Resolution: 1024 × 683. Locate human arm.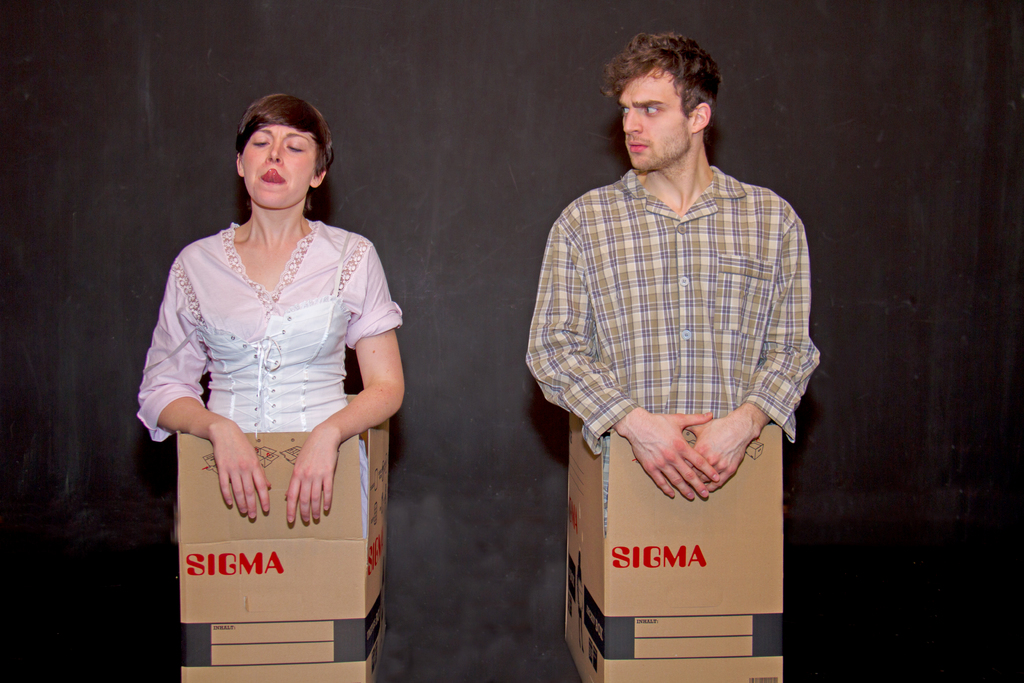
{"x1": 674, "y1": 199, "x2": 821, "y2": 500}.
